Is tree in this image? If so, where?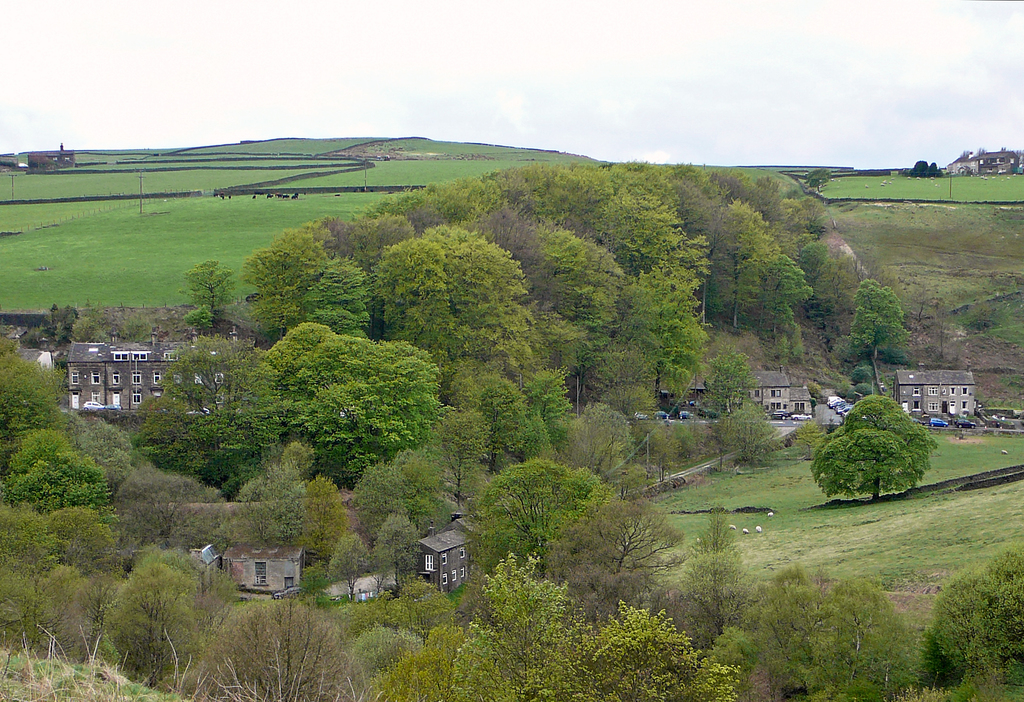
Yes, at locate(911, 157, 939, 179).
